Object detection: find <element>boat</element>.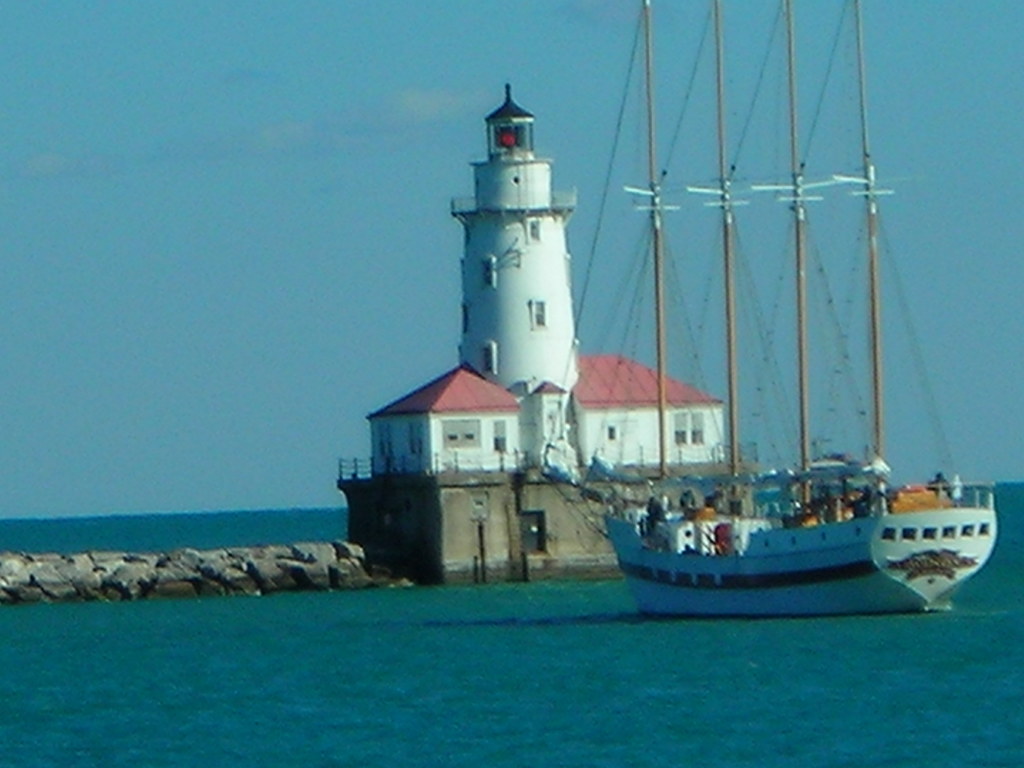
crop(534, 0, 997, 621).
